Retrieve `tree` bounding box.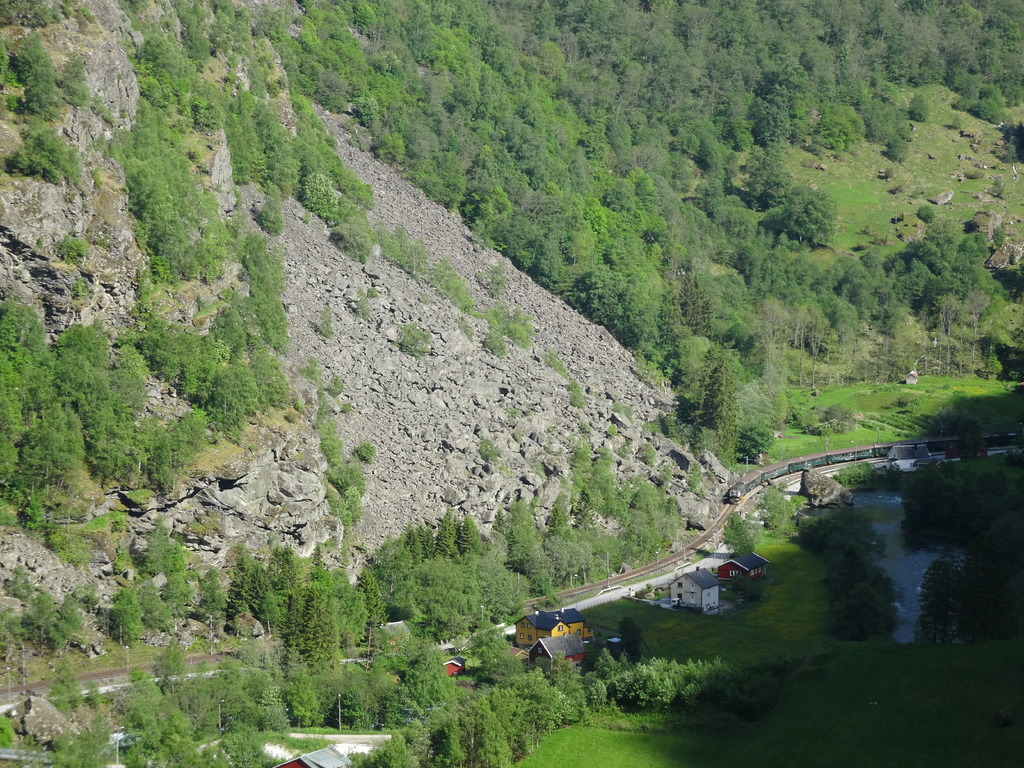
Bounding box: BBox(70, 318, 118, 367).
